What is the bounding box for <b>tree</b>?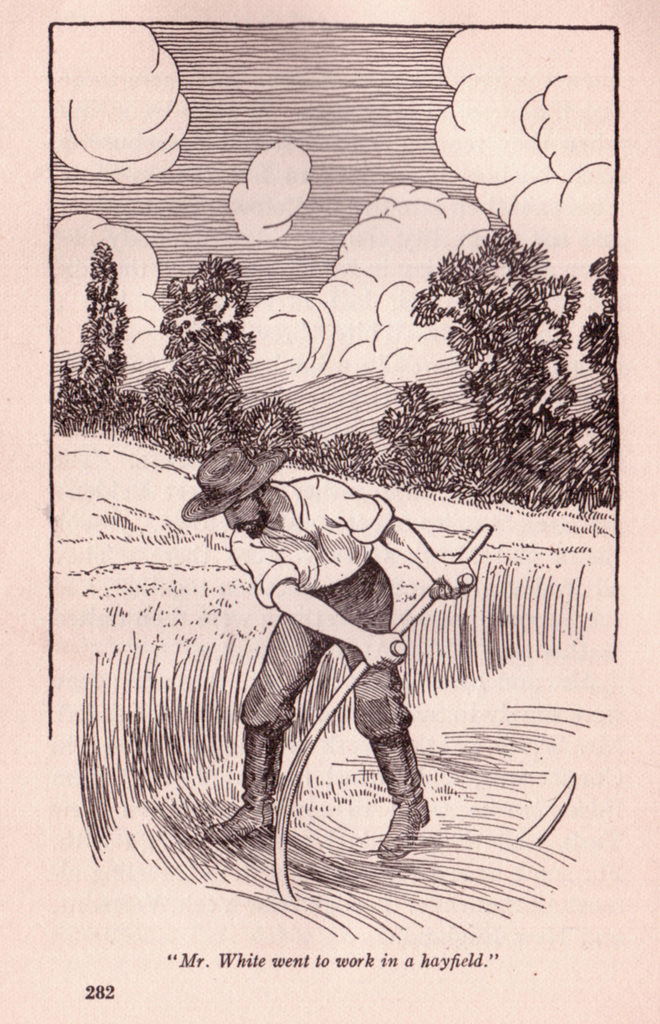
region(137, 254, 316, 469).
